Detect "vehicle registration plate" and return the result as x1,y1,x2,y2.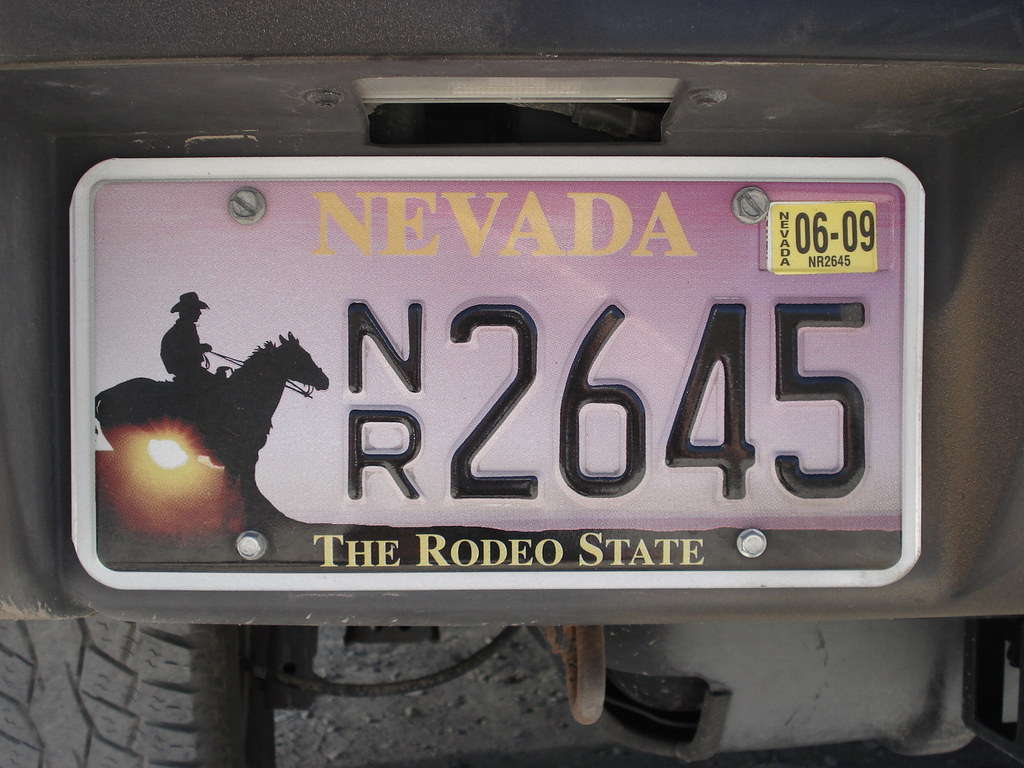
84,129,935,633.
